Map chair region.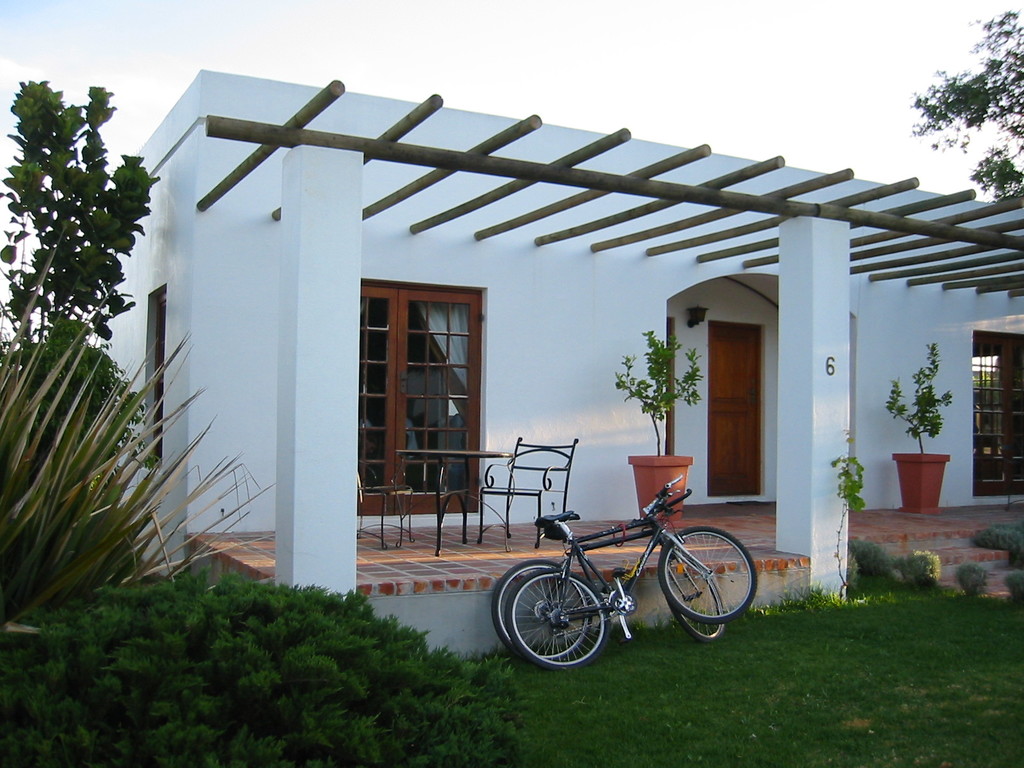
Mapped to <region>477, 431, 579, 552</region>.
